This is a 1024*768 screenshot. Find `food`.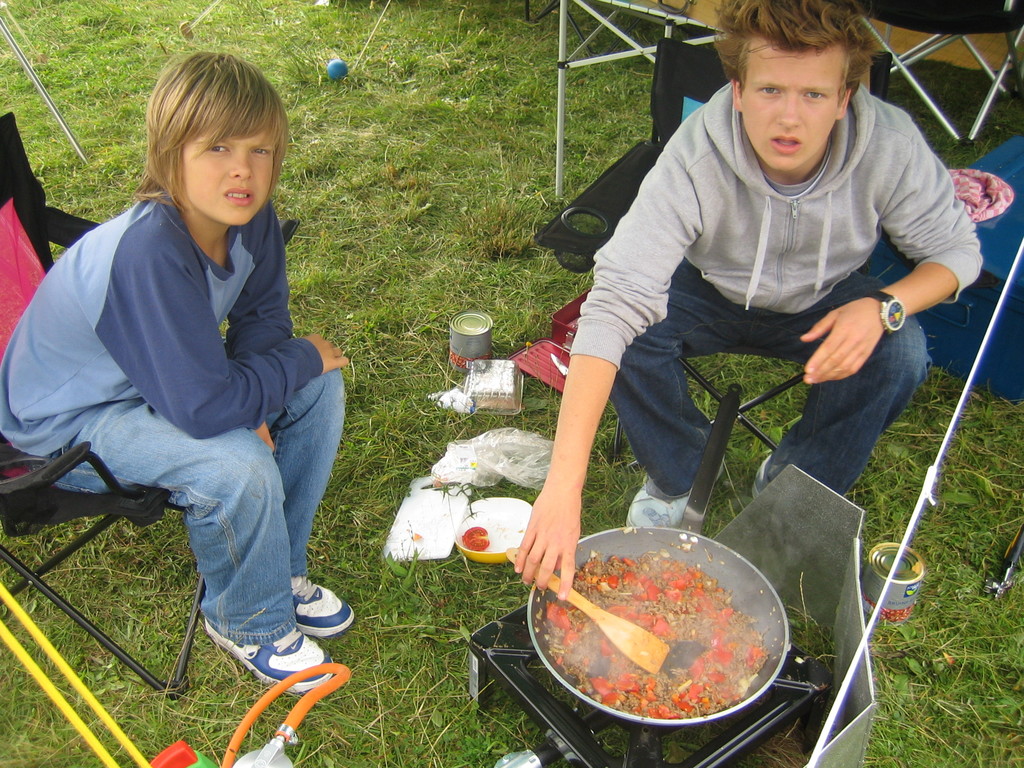
Bounding box: locate(534, 550, 760, 720).
